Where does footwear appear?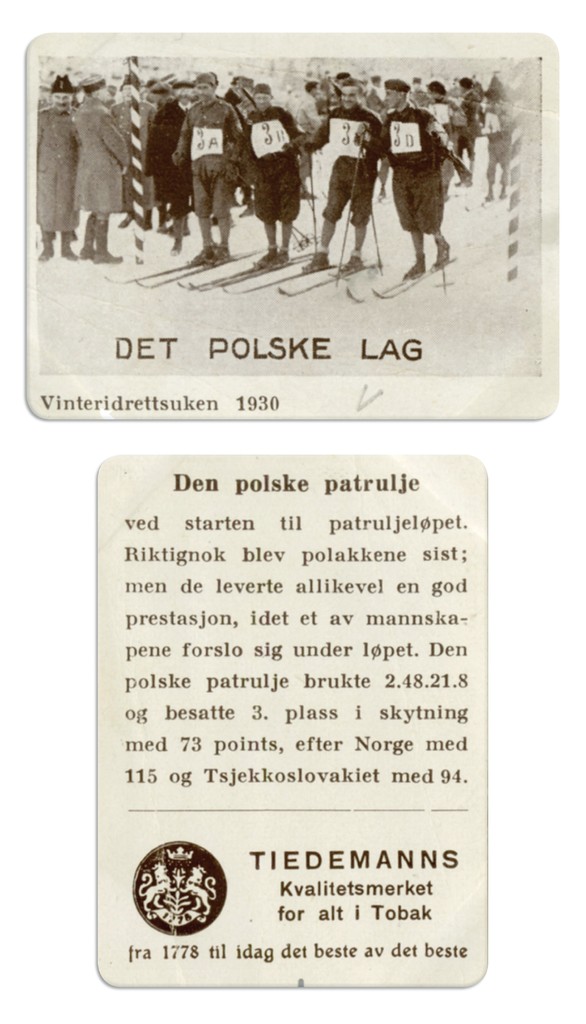
Appears at {"left": 380, "top": 187, "right": 389, "bottom": 199}.
